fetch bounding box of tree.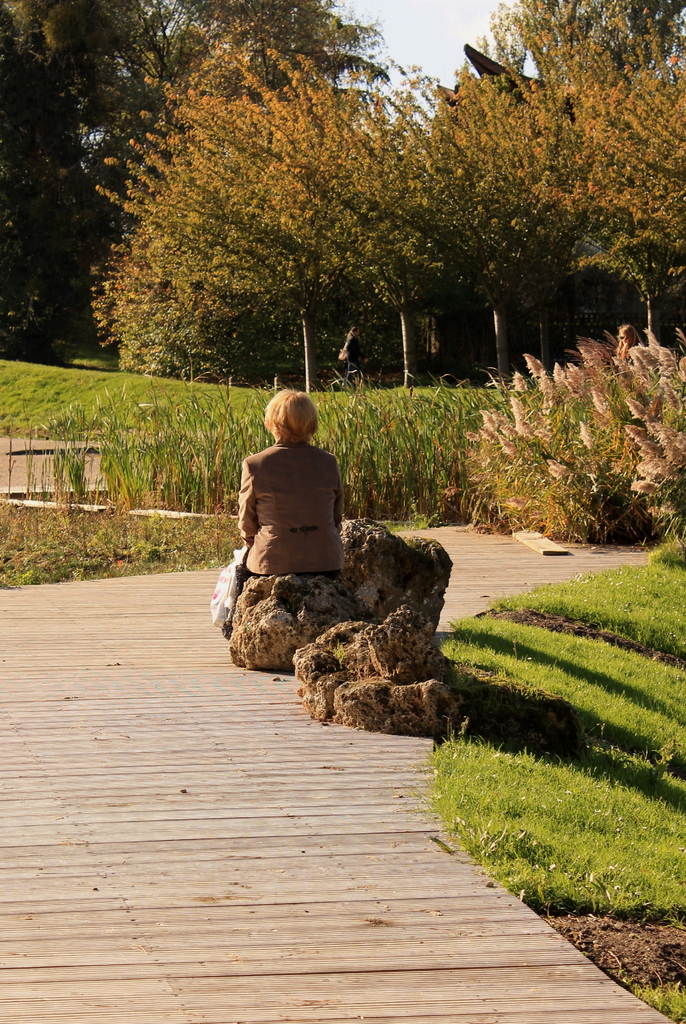
Bbox: {"left": 12, "top": 0, "right": 390, "bottom": 168}.
